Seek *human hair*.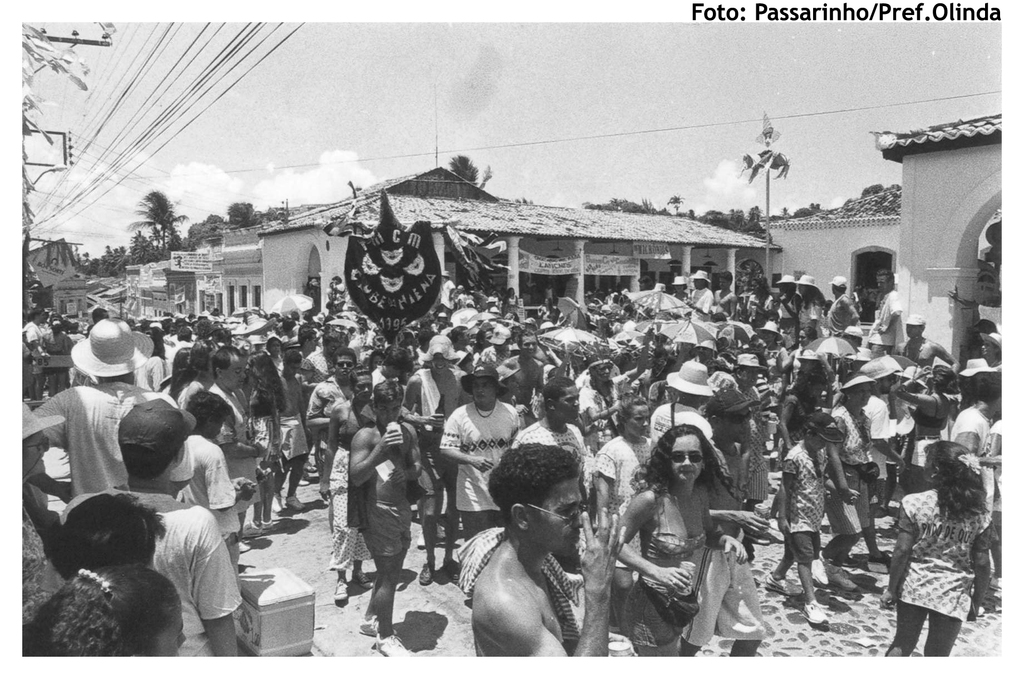
[50, 487, 166, 573].
